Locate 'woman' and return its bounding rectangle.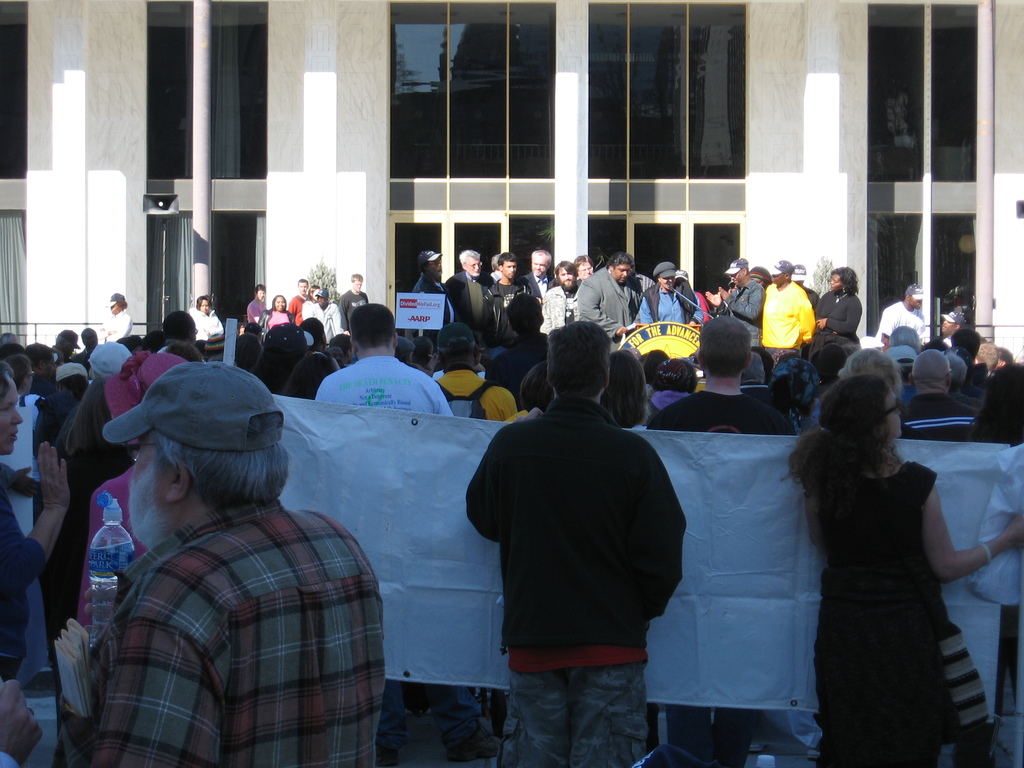
bbox(780, 386, 1023, 767).
